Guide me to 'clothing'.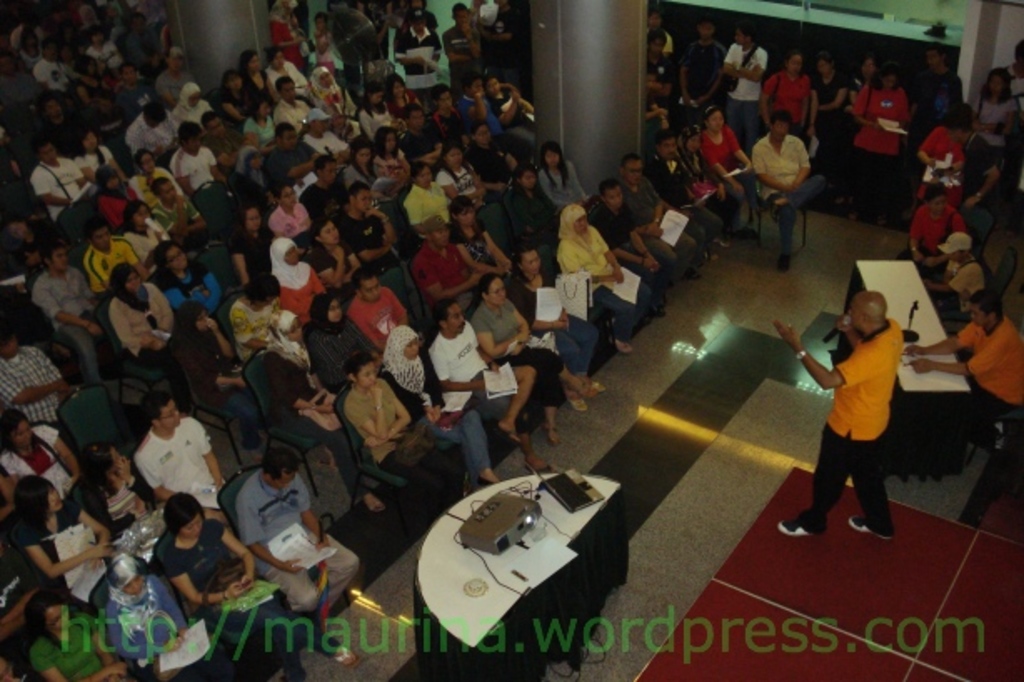
Guidance: (x1=274, y1=97, x2=304, y2=128).
